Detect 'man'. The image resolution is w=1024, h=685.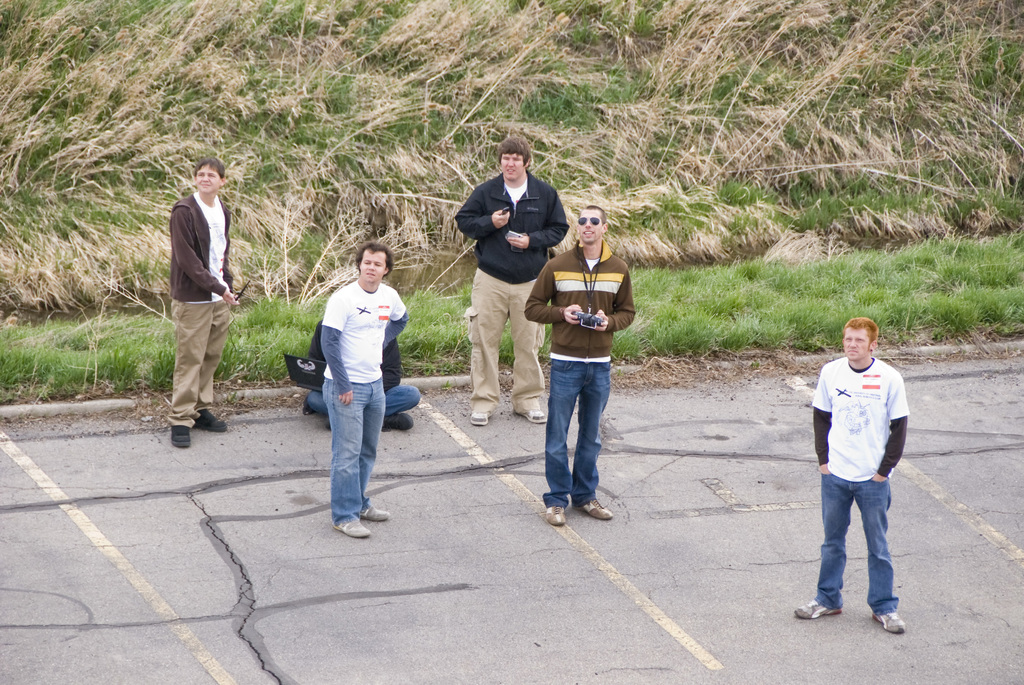
x1=317 y1=243 x2=412 y2=542.
